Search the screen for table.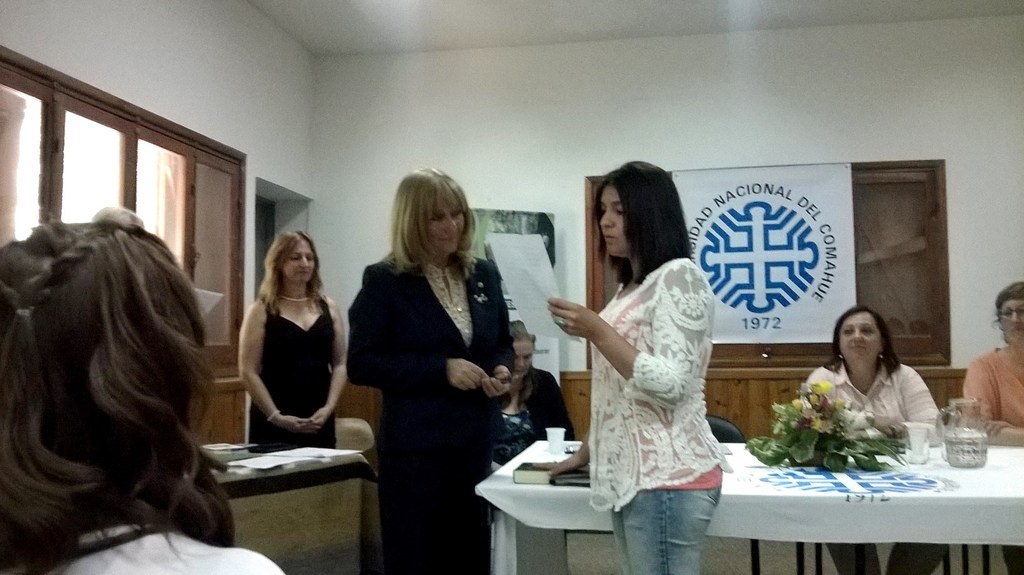
Found at [x1=479, y1=443, x2=1023, y2=574].
